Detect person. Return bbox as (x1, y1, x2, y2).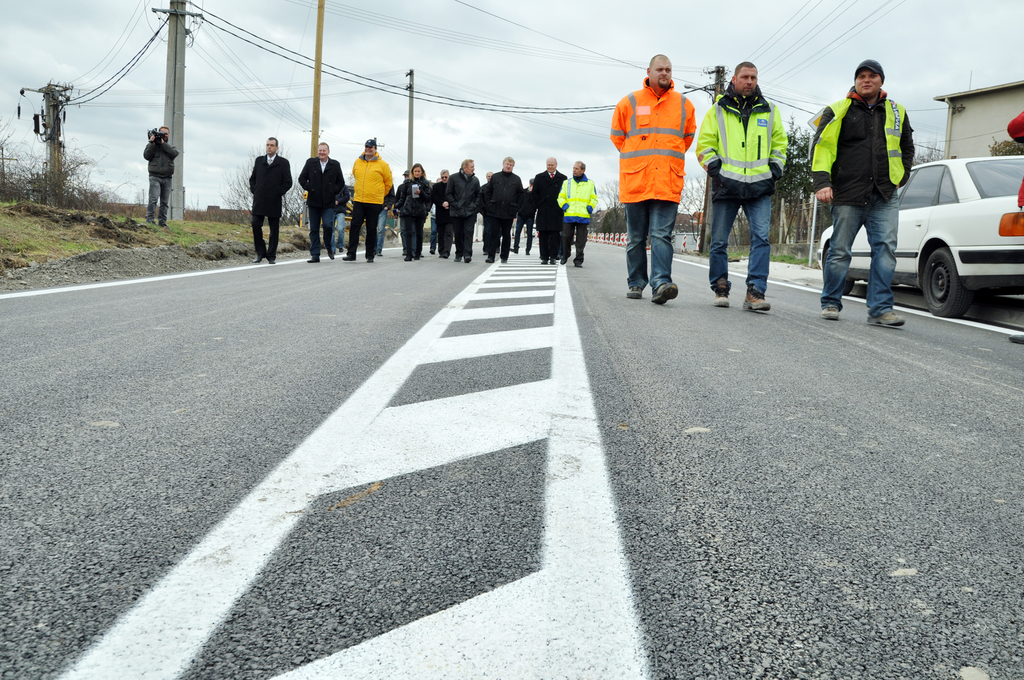
(694, 63, 785, 310).
